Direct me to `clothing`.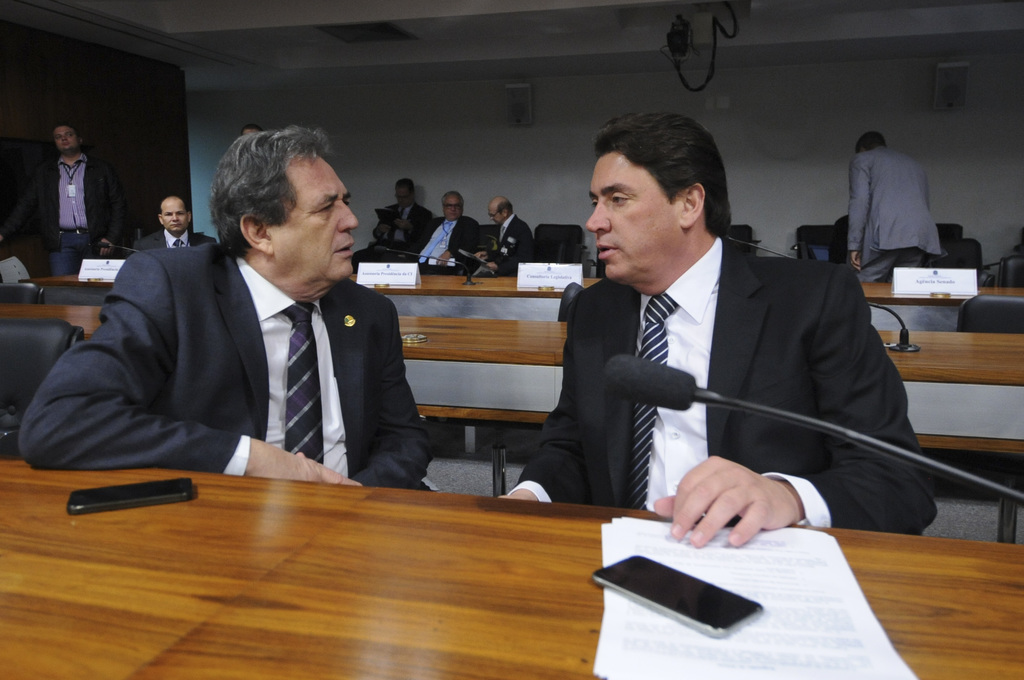
Direction: [left=0, top=142, right=128, bottom=276].
